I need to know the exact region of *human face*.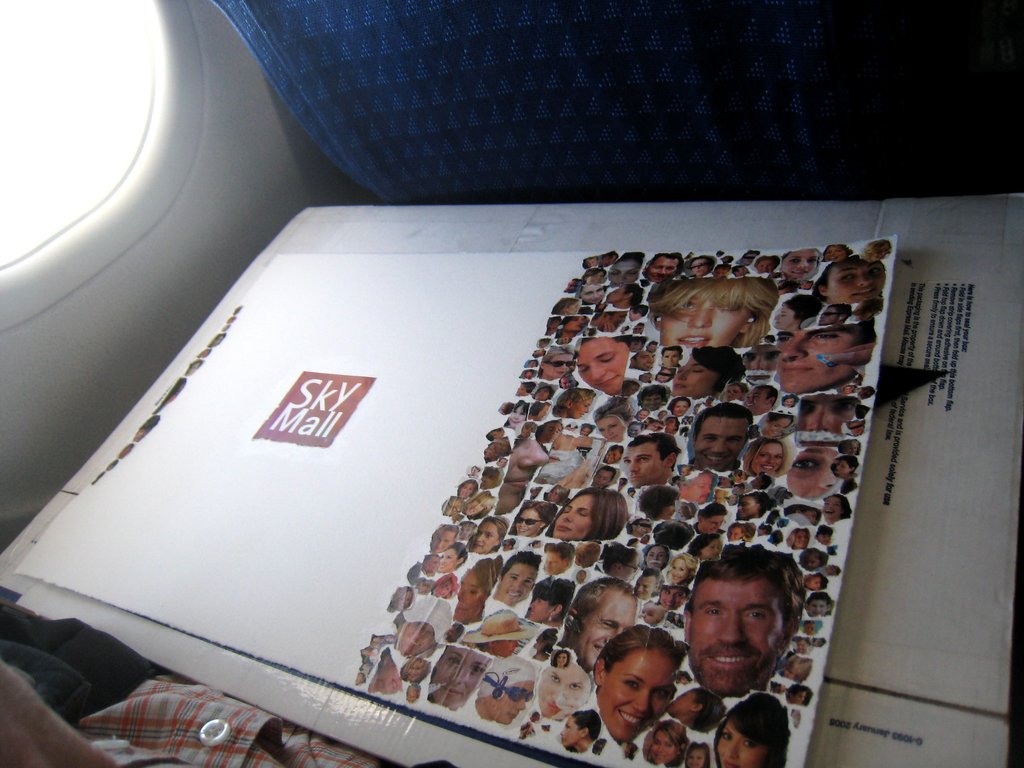
Region: <box>420,555,436,576</box>.
